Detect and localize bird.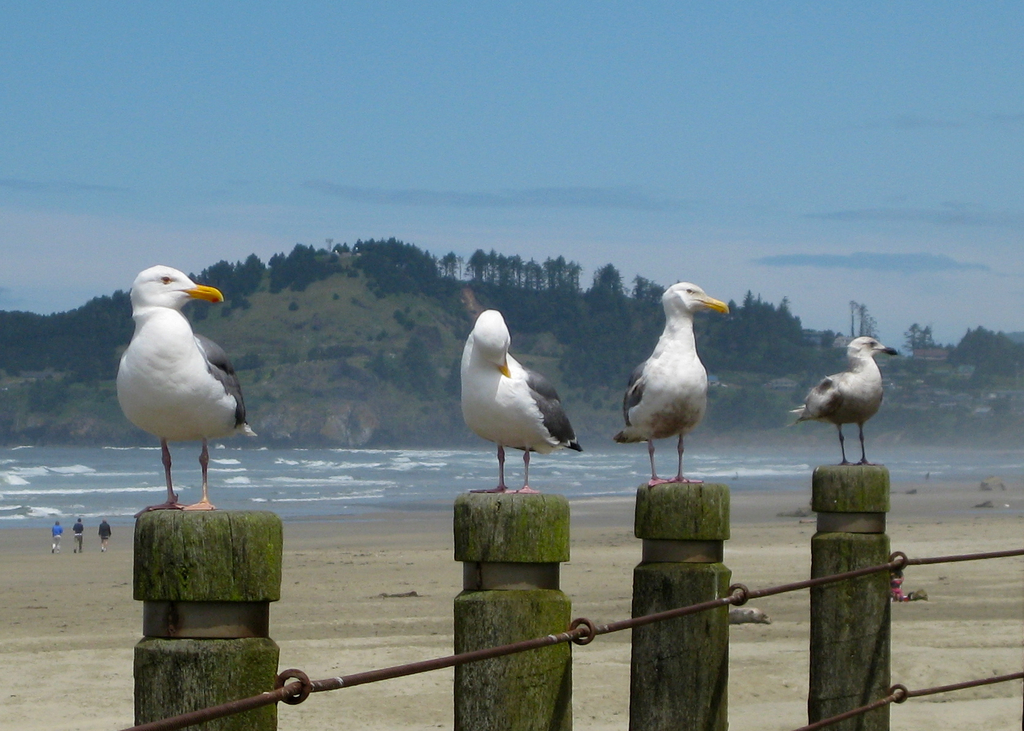
Localized at x1=456, y1=307, x2=582, y2=490.
